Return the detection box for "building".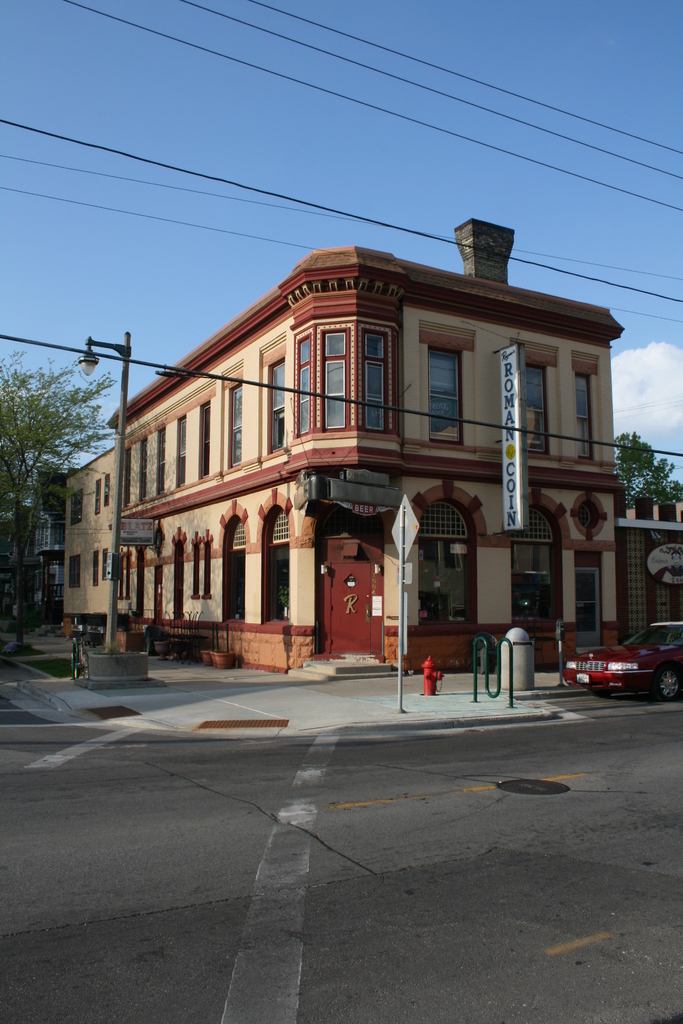
<region>56, 445, 115, 622</region>.
